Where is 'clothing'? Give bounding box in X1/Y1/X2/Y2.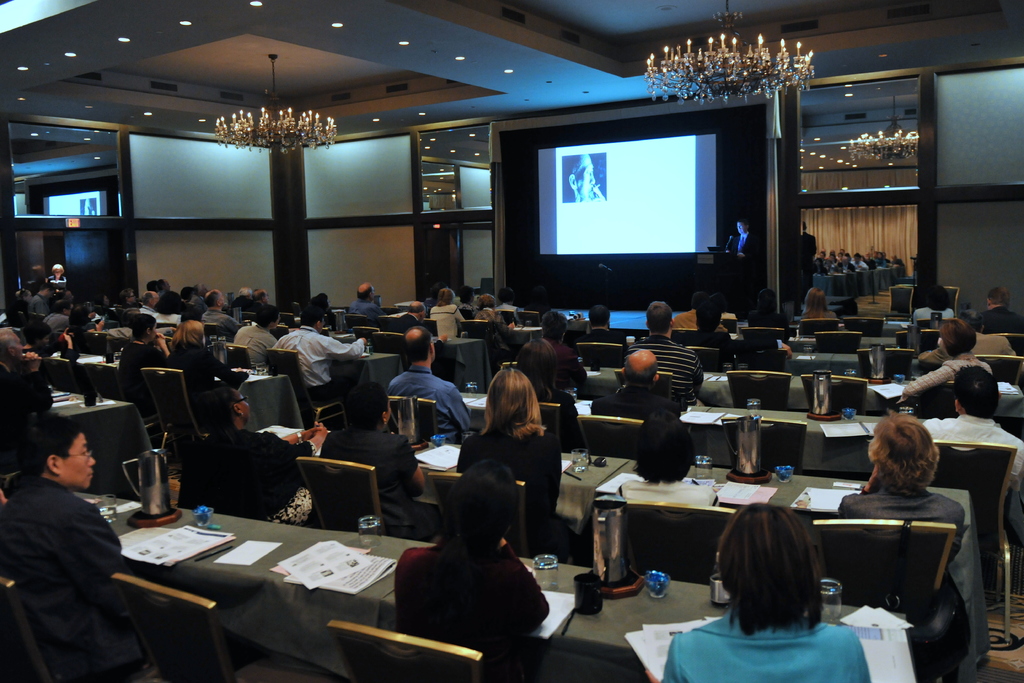
346/293/387/320.
